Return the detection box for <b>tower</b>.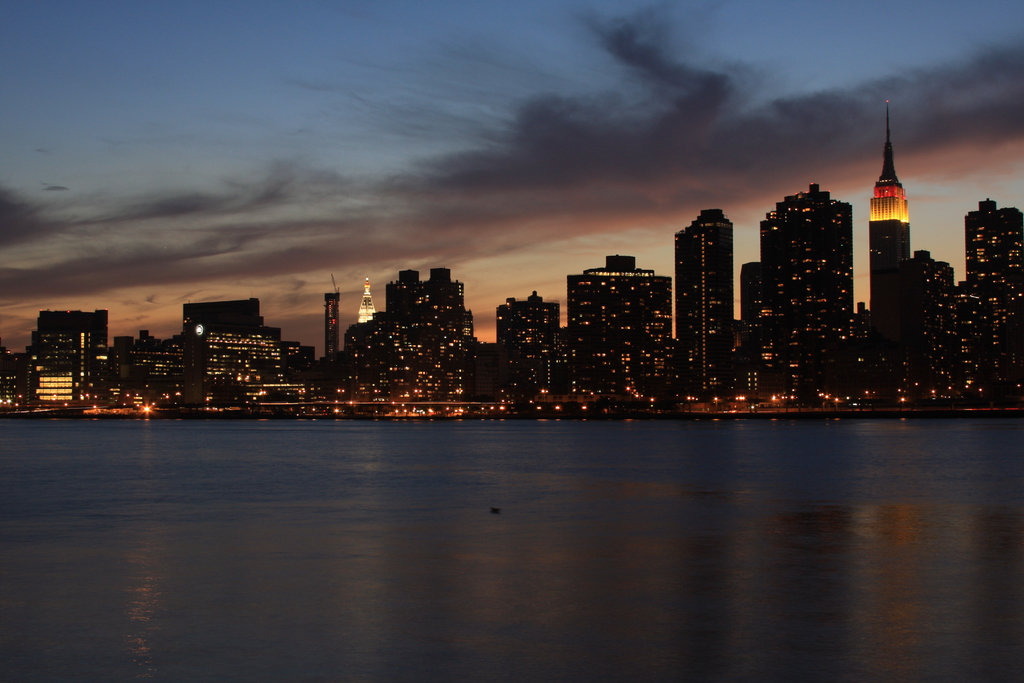
box(678, 209, 739, 393).
